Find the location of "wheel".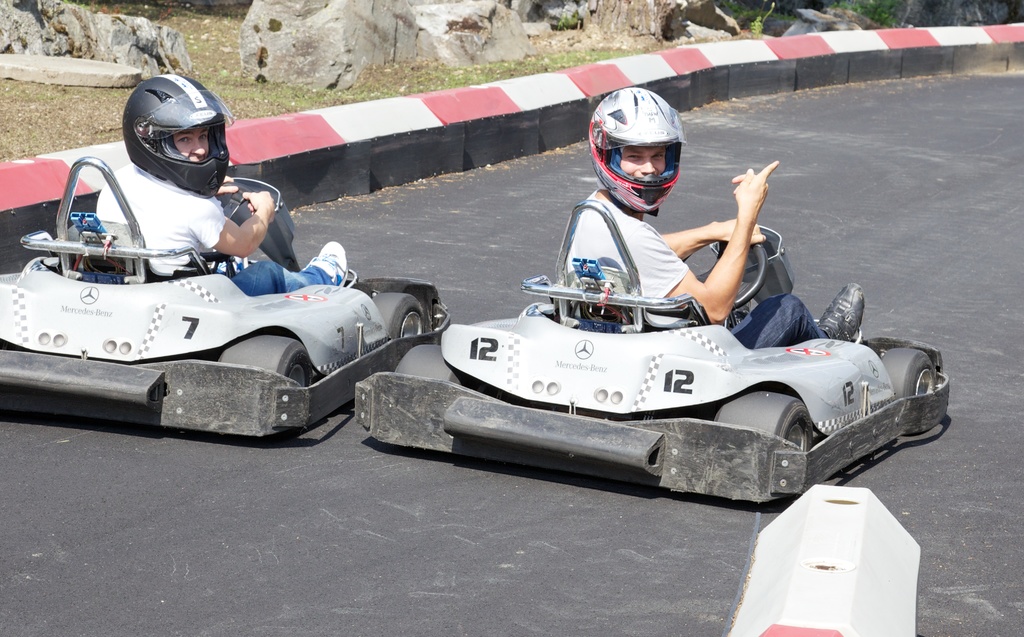
Location: <box>219,339,316,385</box>.
